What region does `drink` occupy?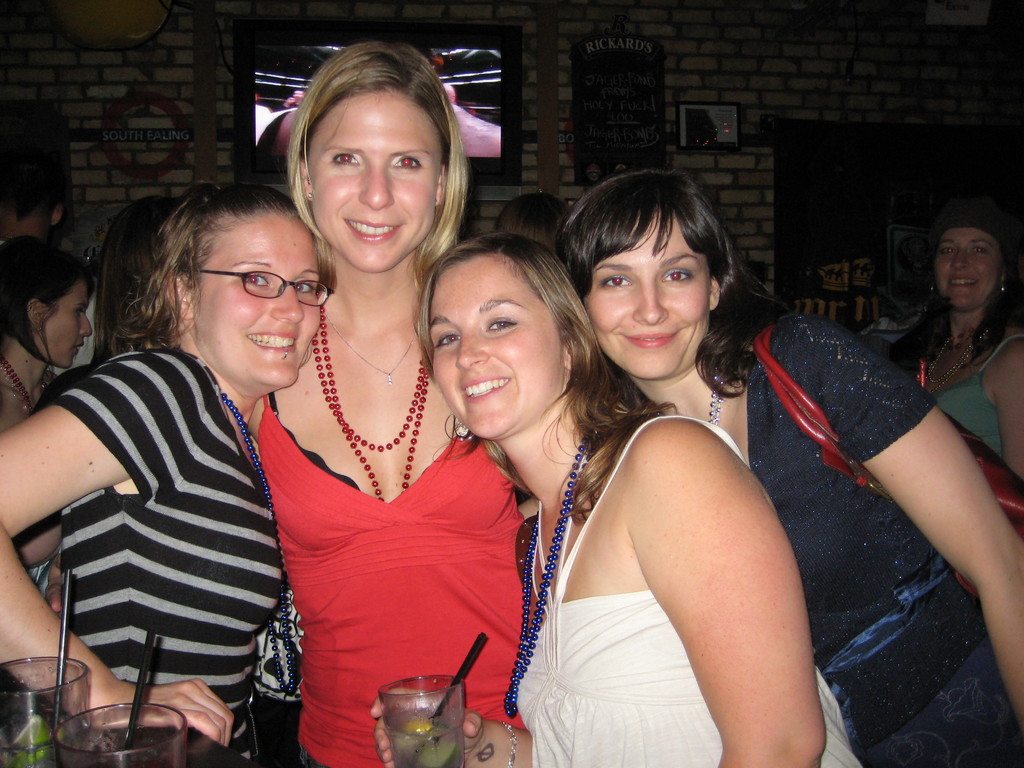
[left=0, top=709, right=72, bottom=766].
